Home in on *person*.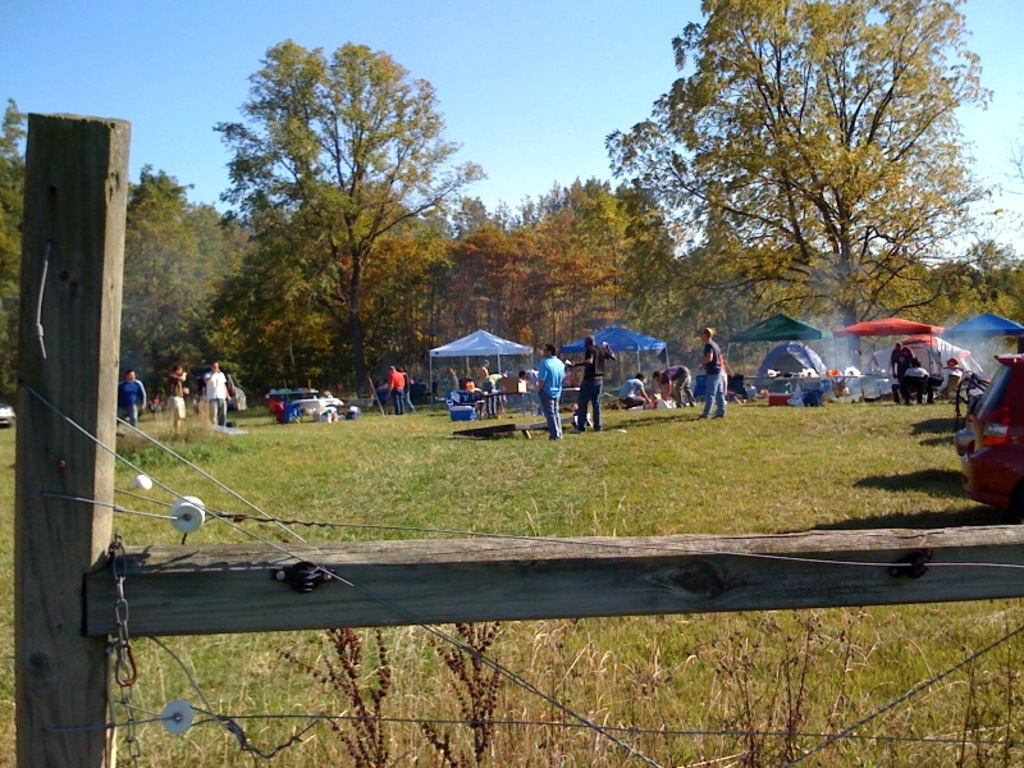
Homed in at bbox=(654, 367, 696, 404).
